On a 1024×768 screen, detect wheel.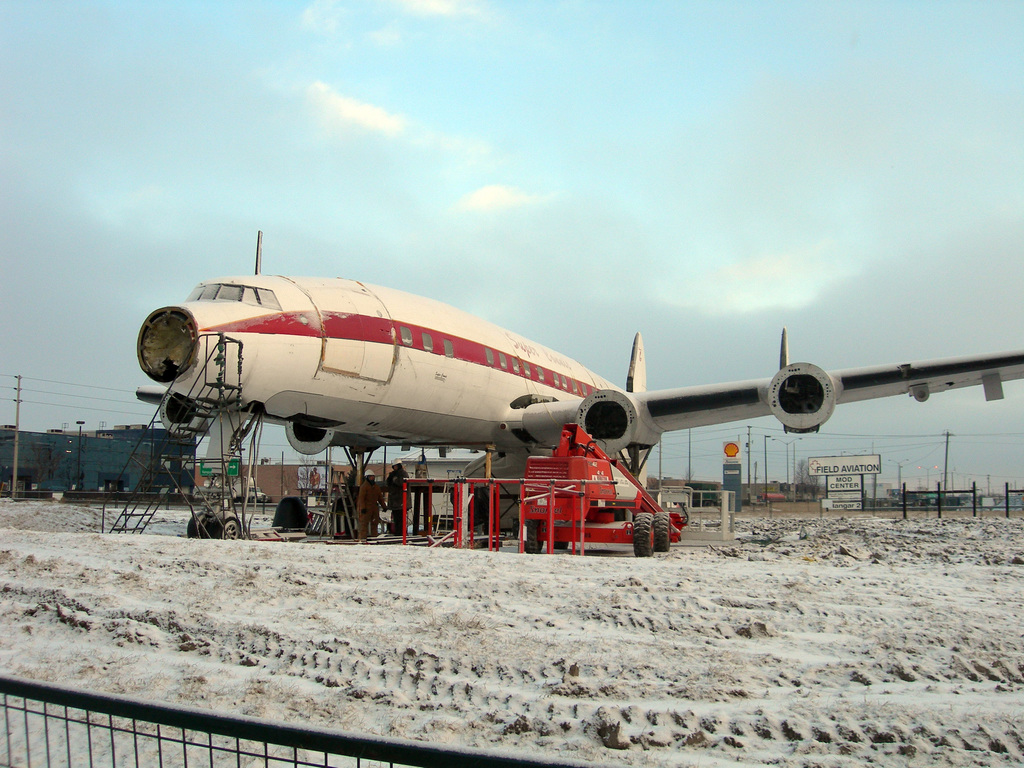
[x1=653, y1=509, x2=673, y2=550].
